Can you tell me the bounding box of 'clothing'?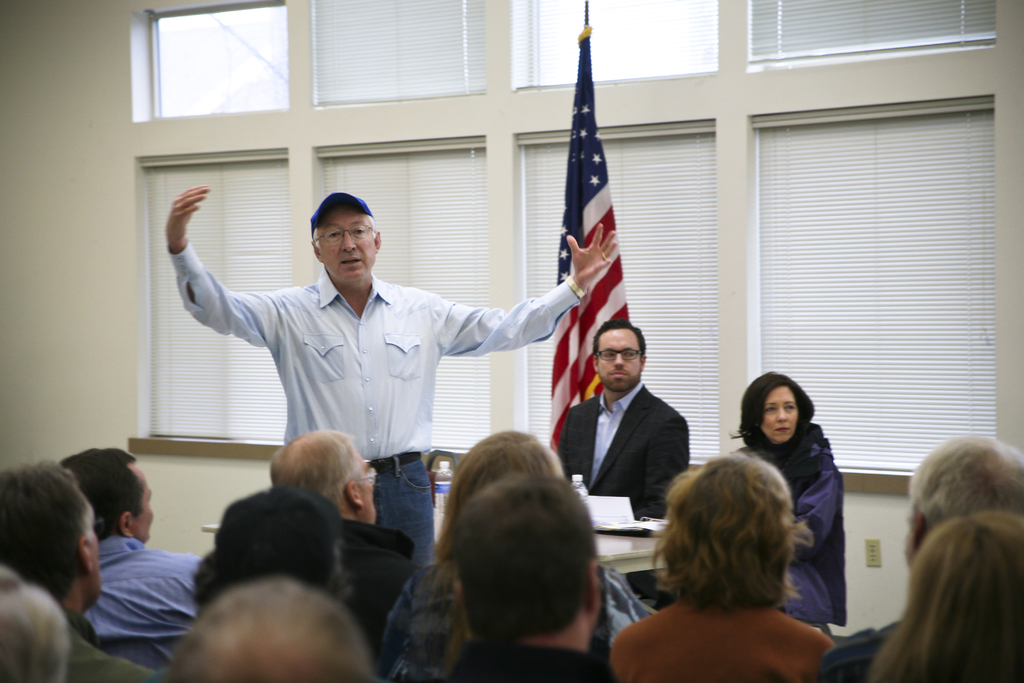
x1=239 y1=517 x2=426 y2=623.
